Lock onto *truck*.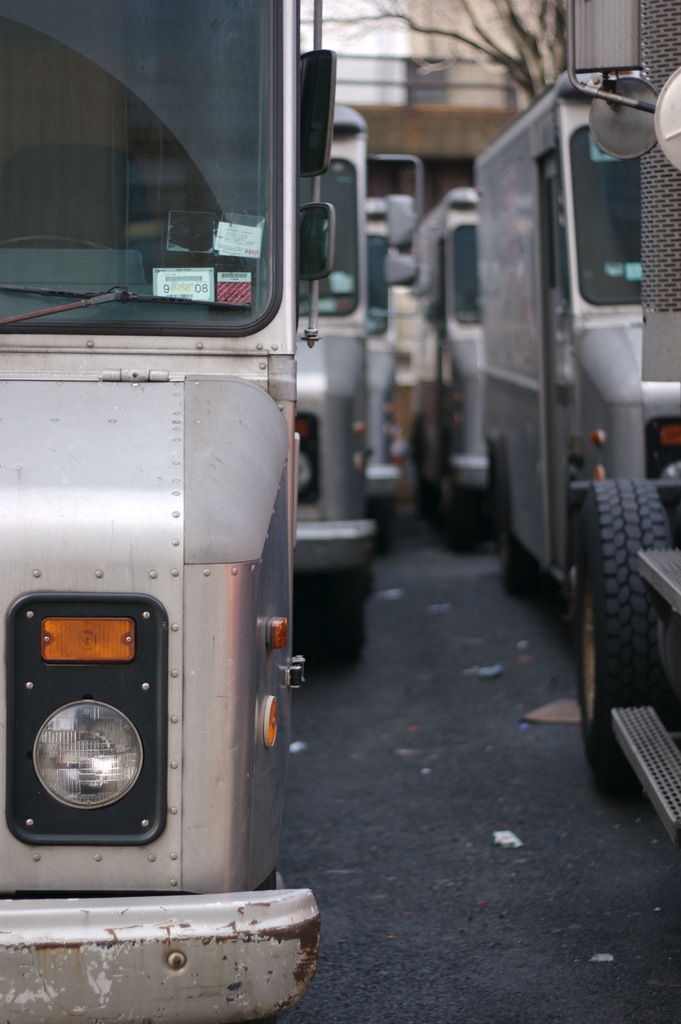
Locked: pyautogui.locateOnScreen(410, 180, 506, 564).
